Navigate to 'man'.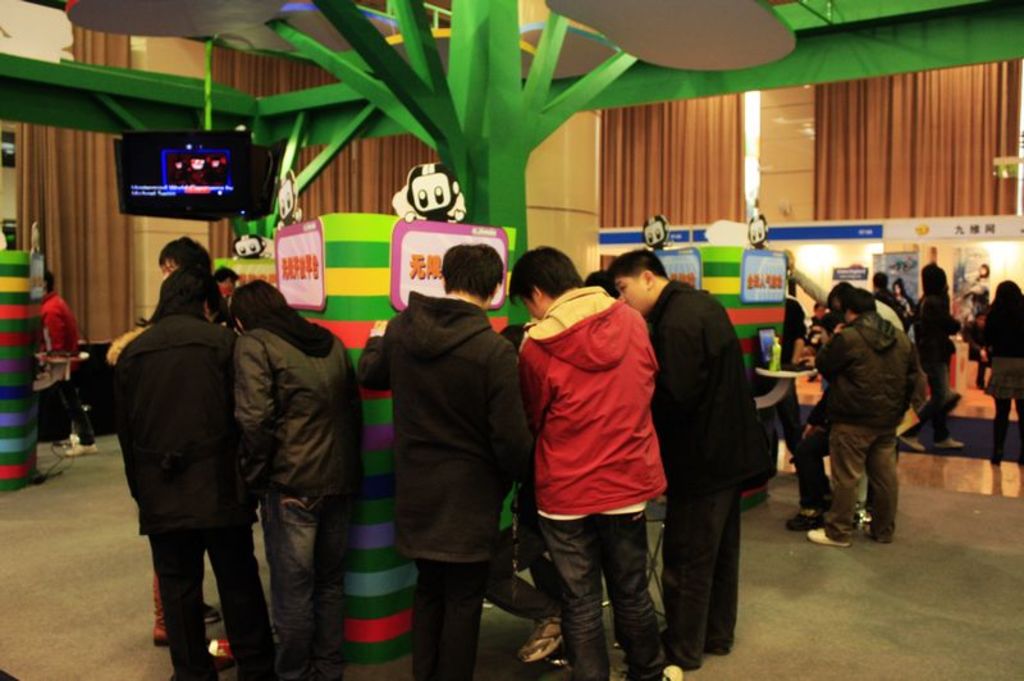
Navigation target: <region>511, 265, 680, 680</region>.
